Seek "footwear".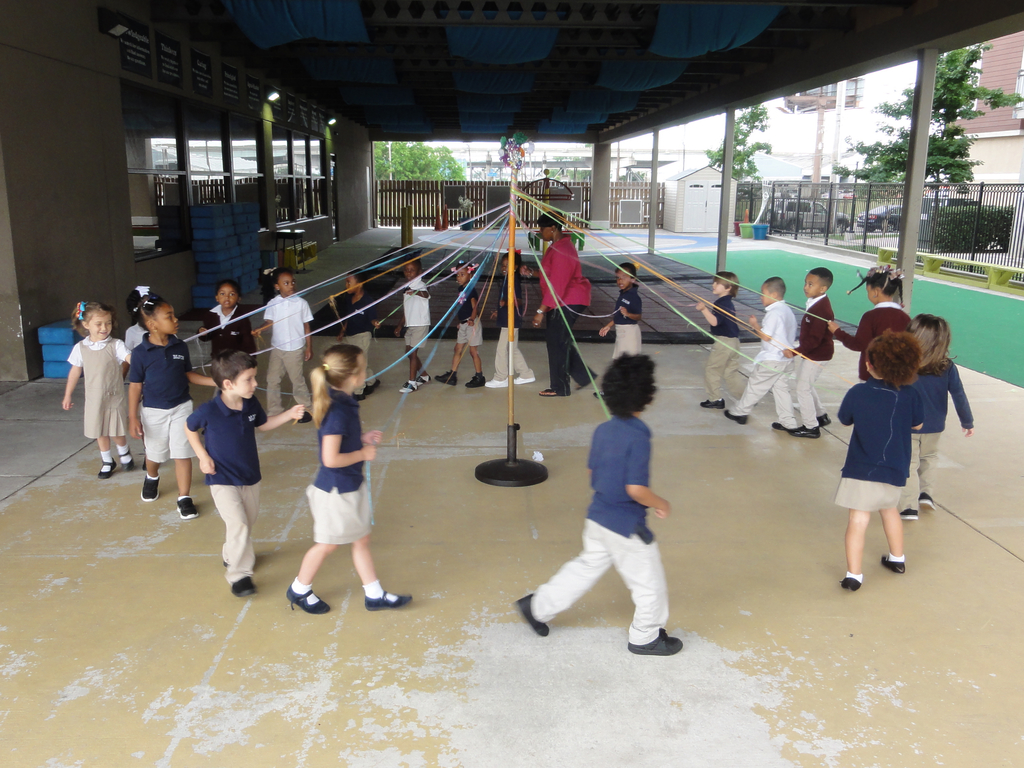
rect(173, 493, 197, 520).
